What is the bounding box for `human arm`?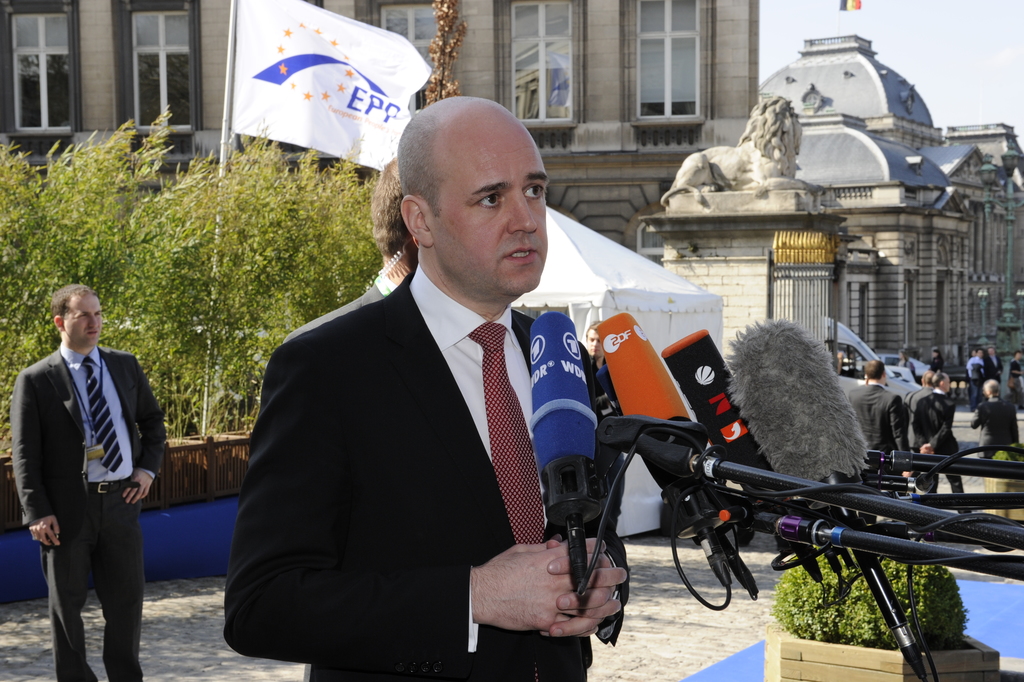
crop(225, 348, 628, 656).
